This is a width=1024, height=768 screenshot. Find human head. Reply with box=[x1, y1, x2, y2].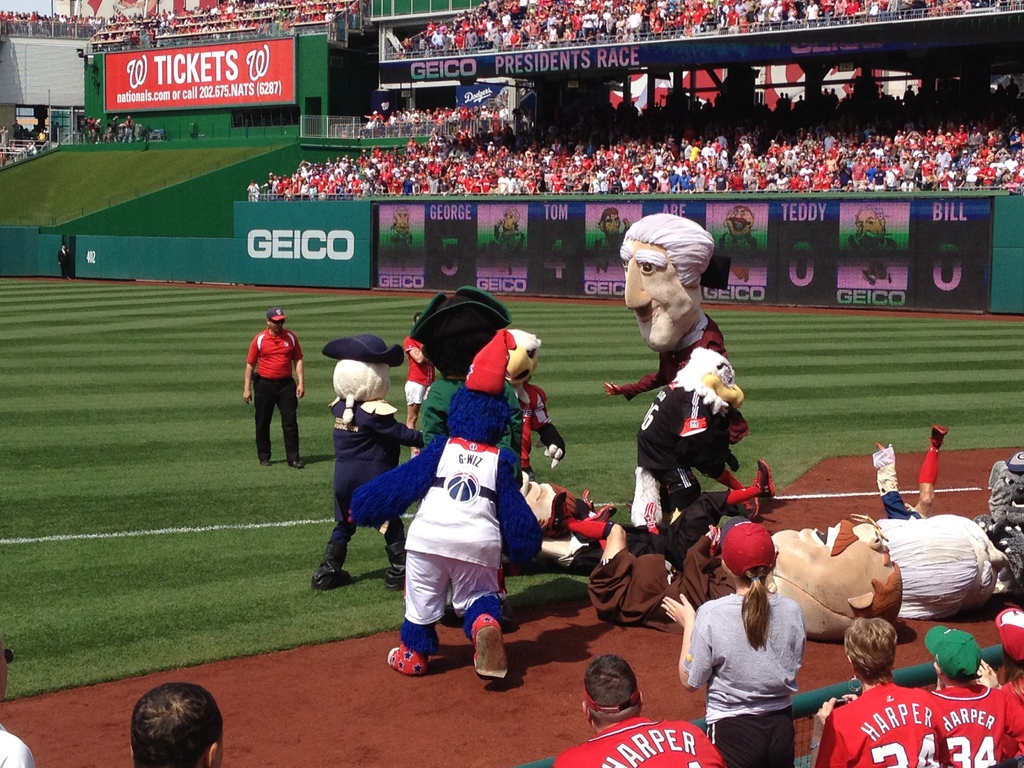
box=[599, 211, 622, 236].
